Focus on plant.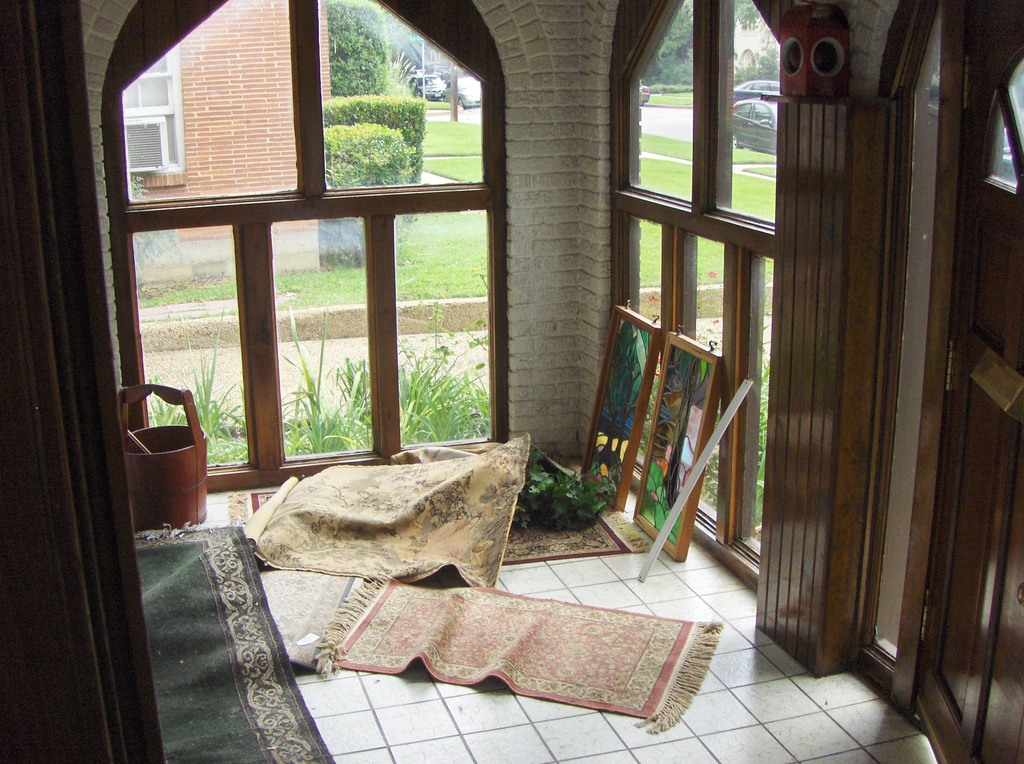
Focused at {"left": 275, "top": 311, "right": 378, "bottom": 447}.
